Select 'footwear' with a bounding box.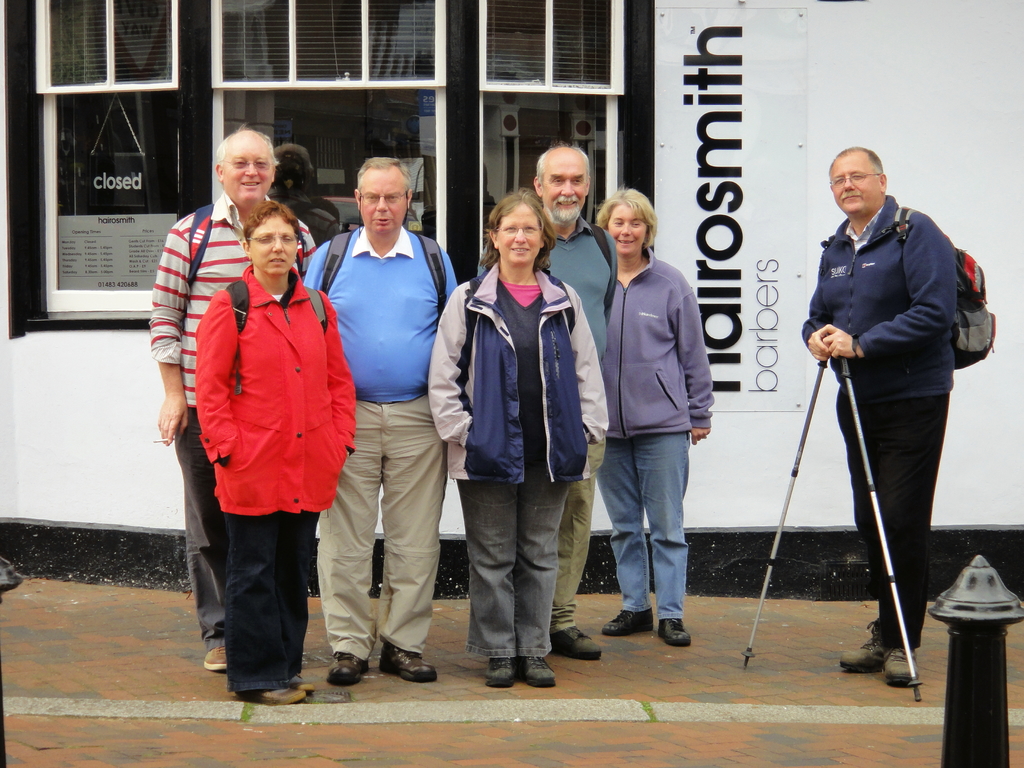
x1=605 y1=611 x2=653 y2=634.
